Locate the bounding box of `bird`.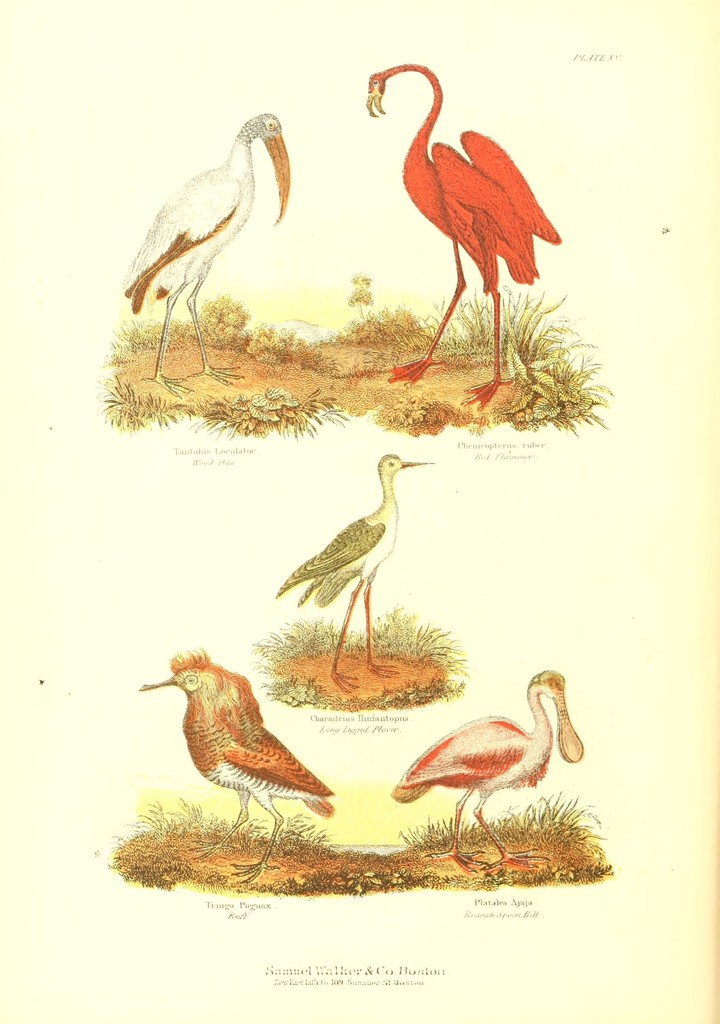
Bounding box: select_region(140, 648, 340, 884).
